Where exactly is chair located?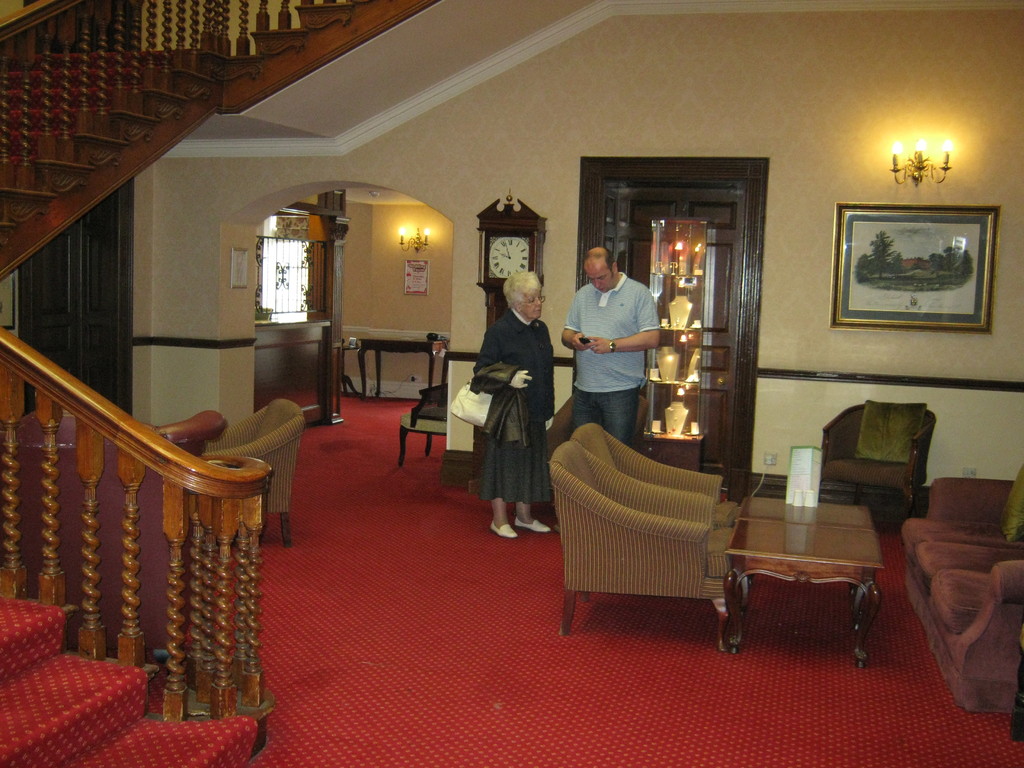
Its bounding box is crop(201, 401, 305, 546).
